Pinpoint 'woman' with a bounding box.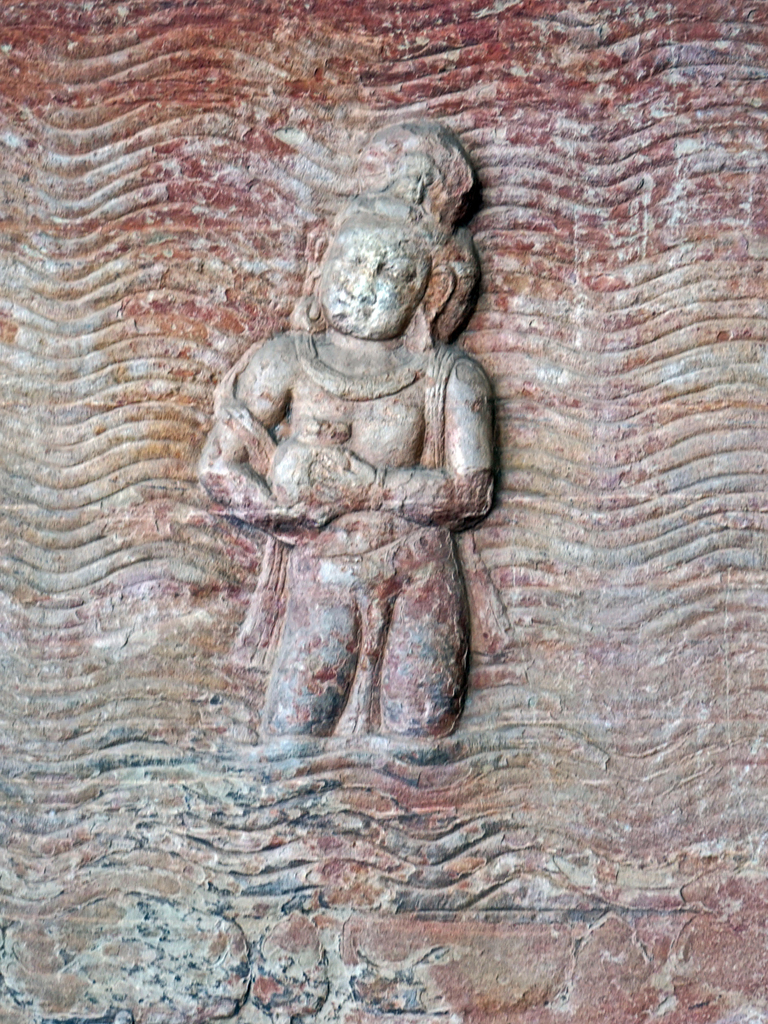
195:120:501:740.
